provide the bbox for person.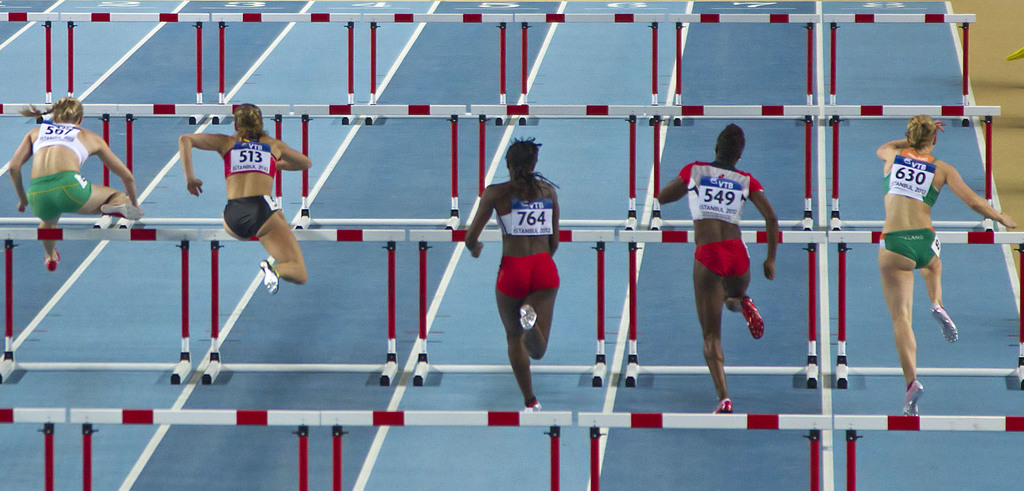
select_region(177, 98, 315, 298).
